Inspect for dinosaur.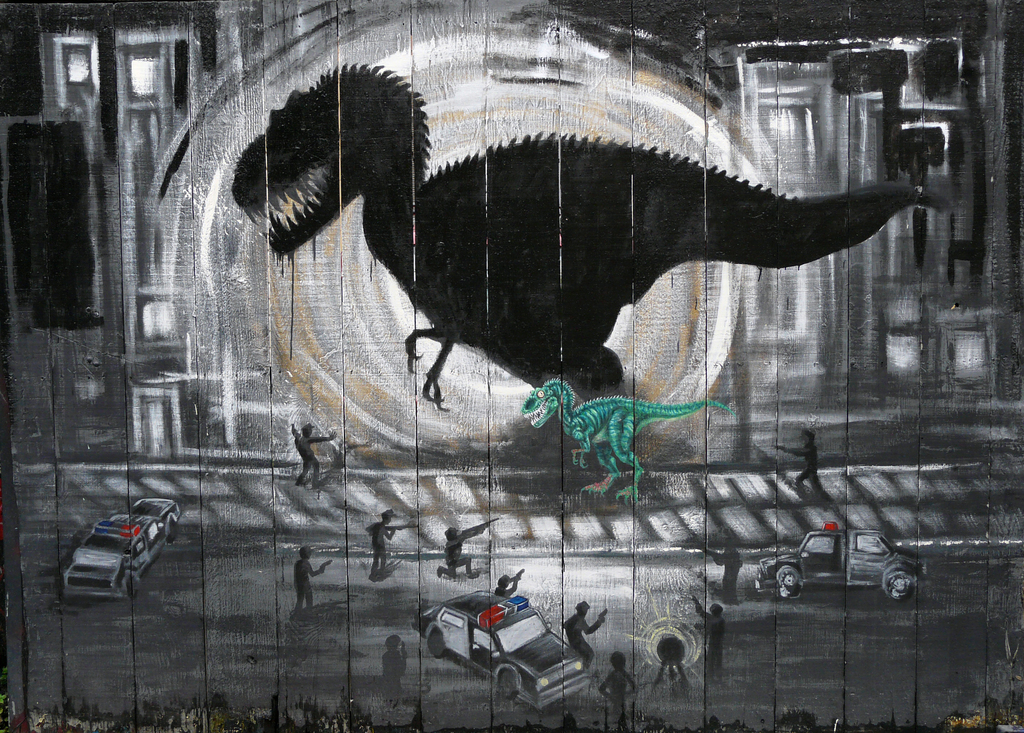
Inspection: rect(528, 378, 729, 501).
